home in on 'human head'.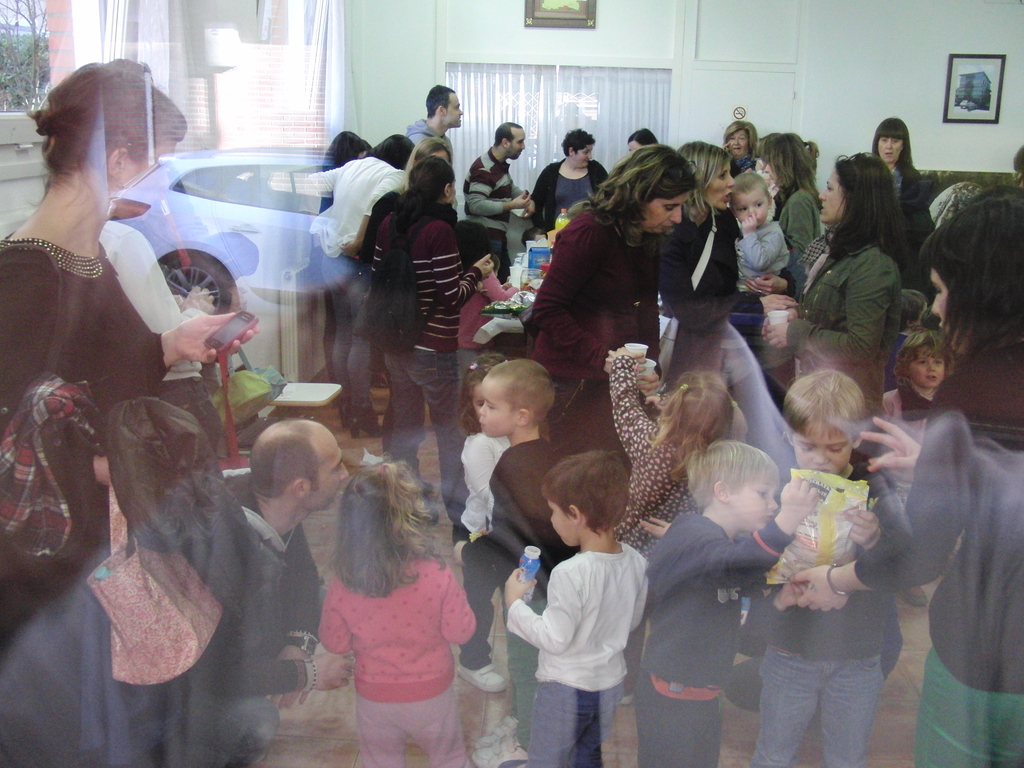
Homed in at bbox(461, 355, 508, 415).
